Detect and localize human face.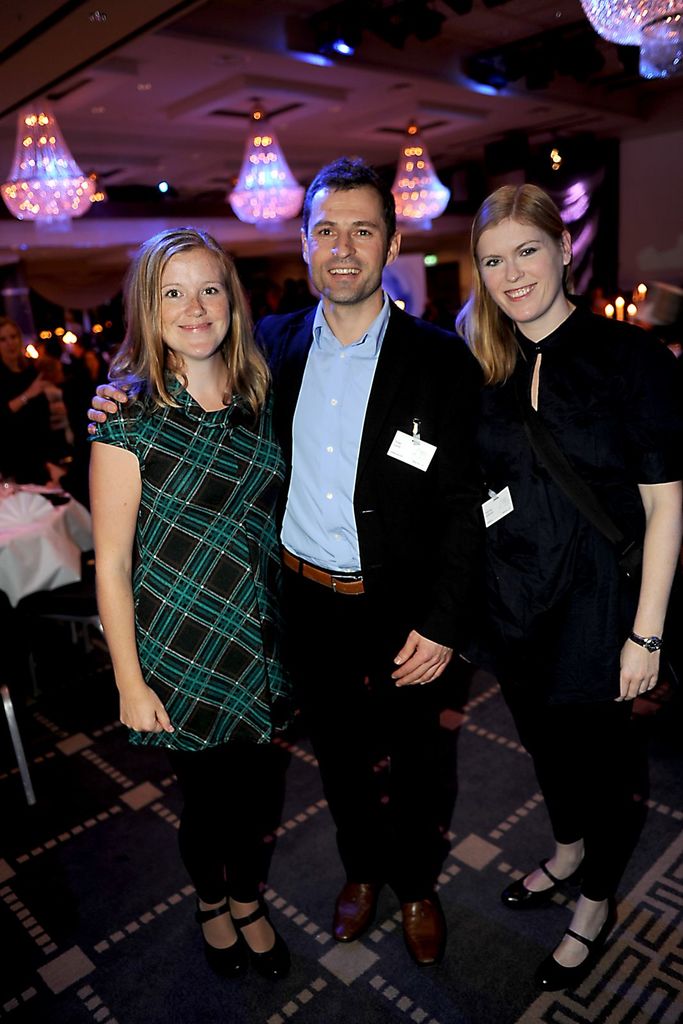
Localized at bbox(302, 176, 386, 312).
